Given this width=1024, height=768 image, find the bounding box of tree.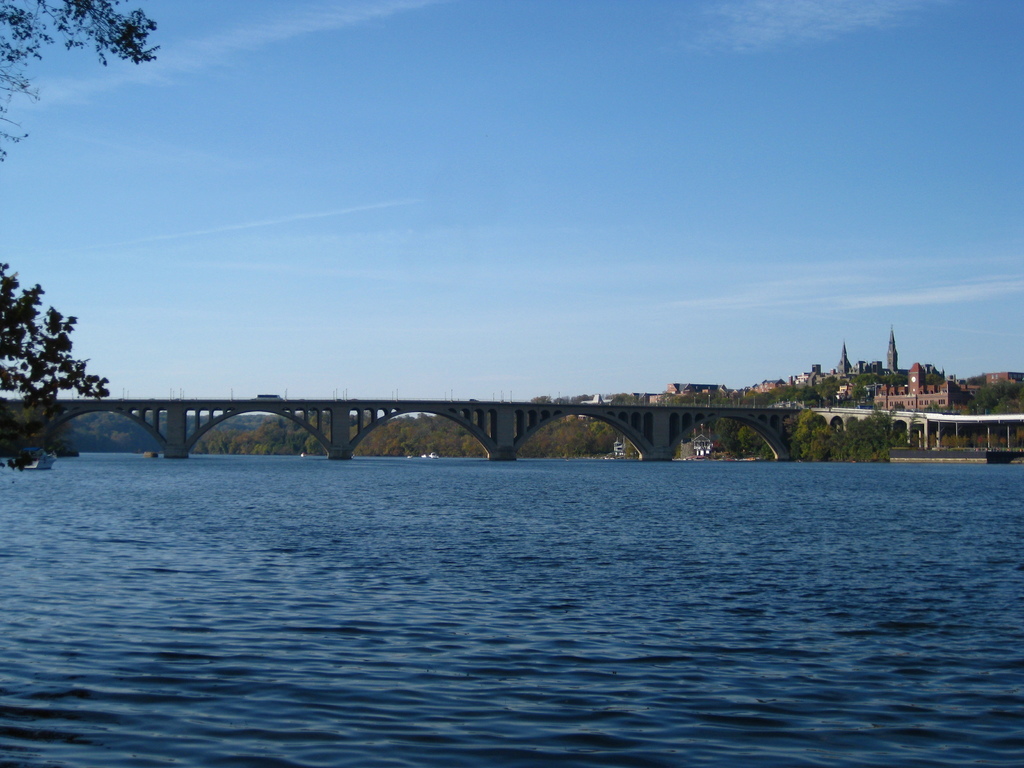
[x1=0, y1=265, x2=120, y2=471].
